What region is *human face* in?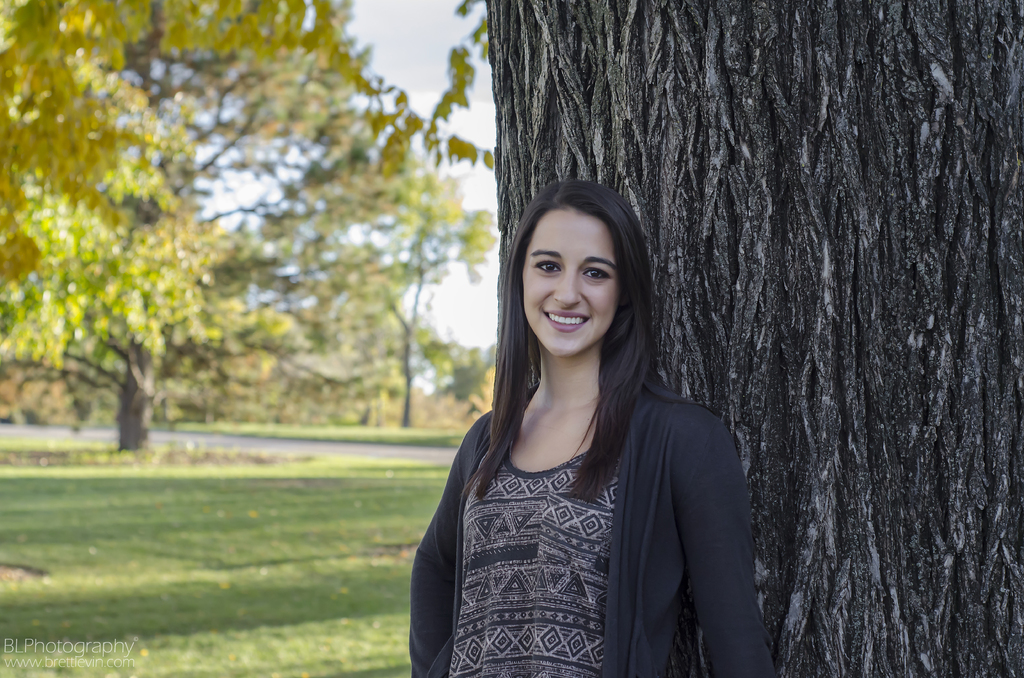
pyautogui.locateOnScreen(517, 206, 616, 356).
